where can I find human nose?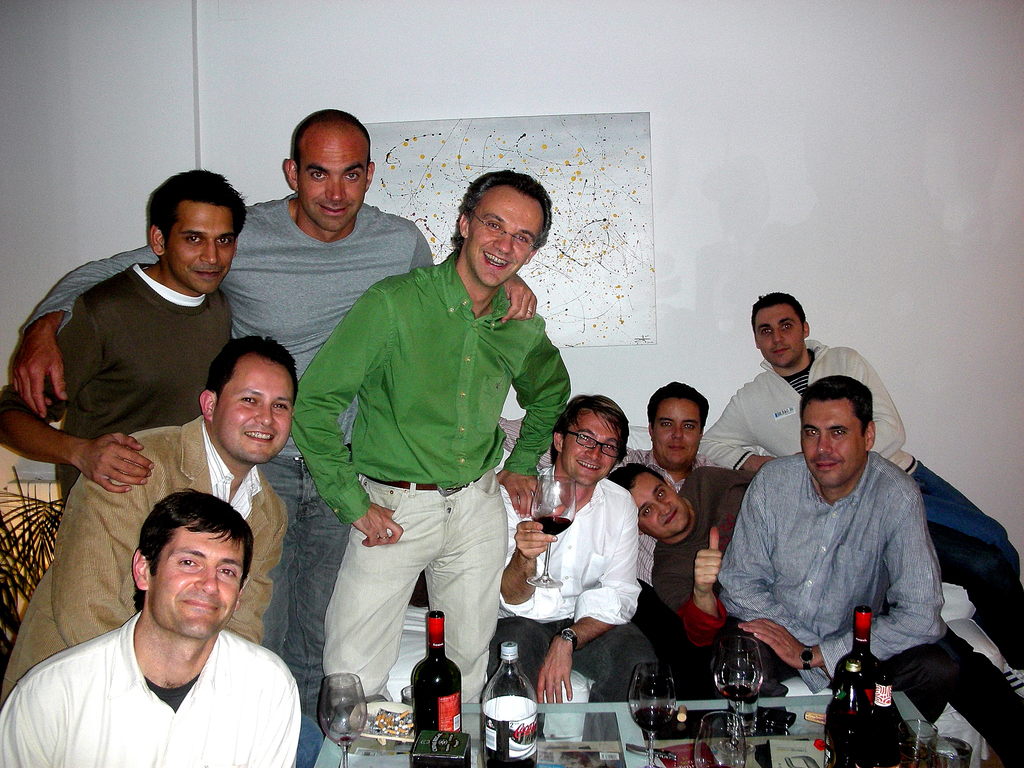
You can find it at [x1=496, y1=230, x2=512, y2=253].
